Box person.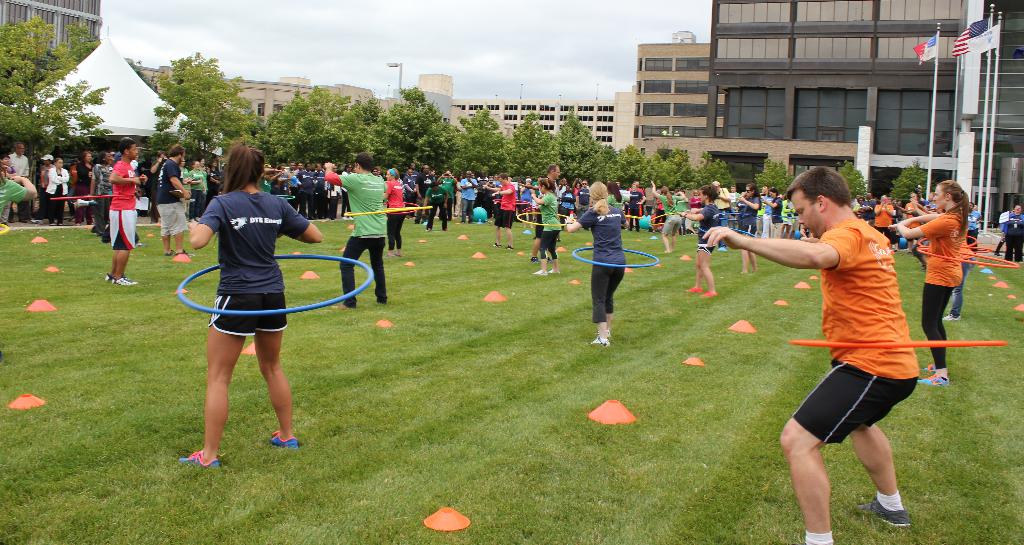
[left=3, top=144, right=33, bottom=223].
